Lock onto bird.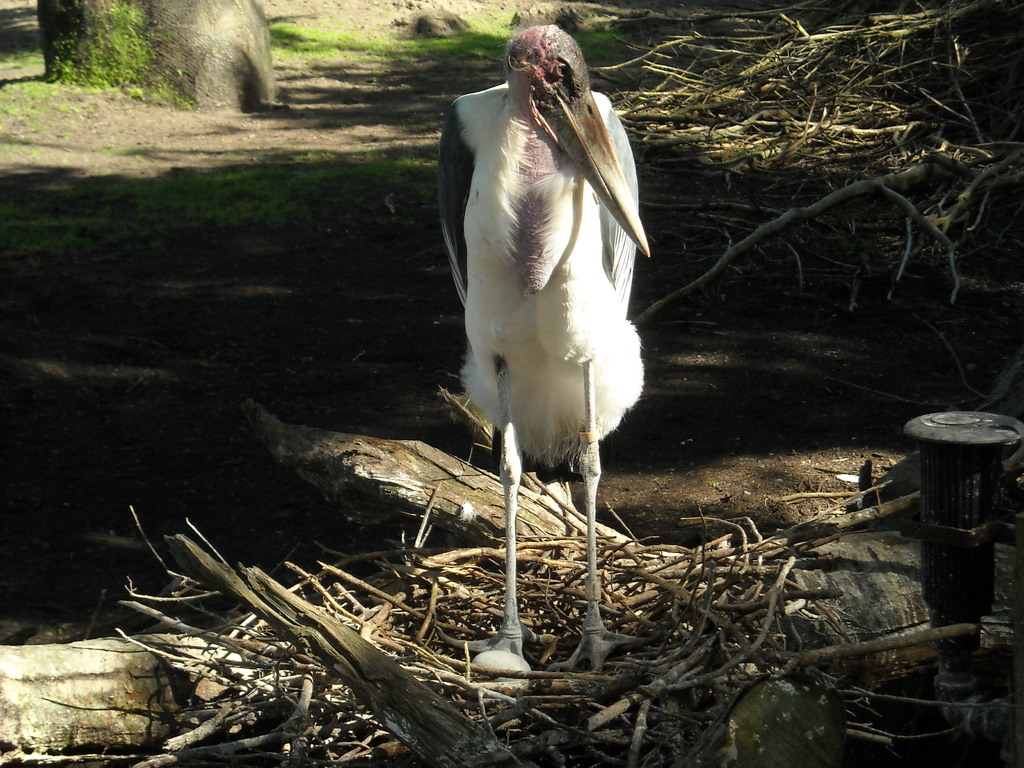
Locked: 426:23:653:687.
